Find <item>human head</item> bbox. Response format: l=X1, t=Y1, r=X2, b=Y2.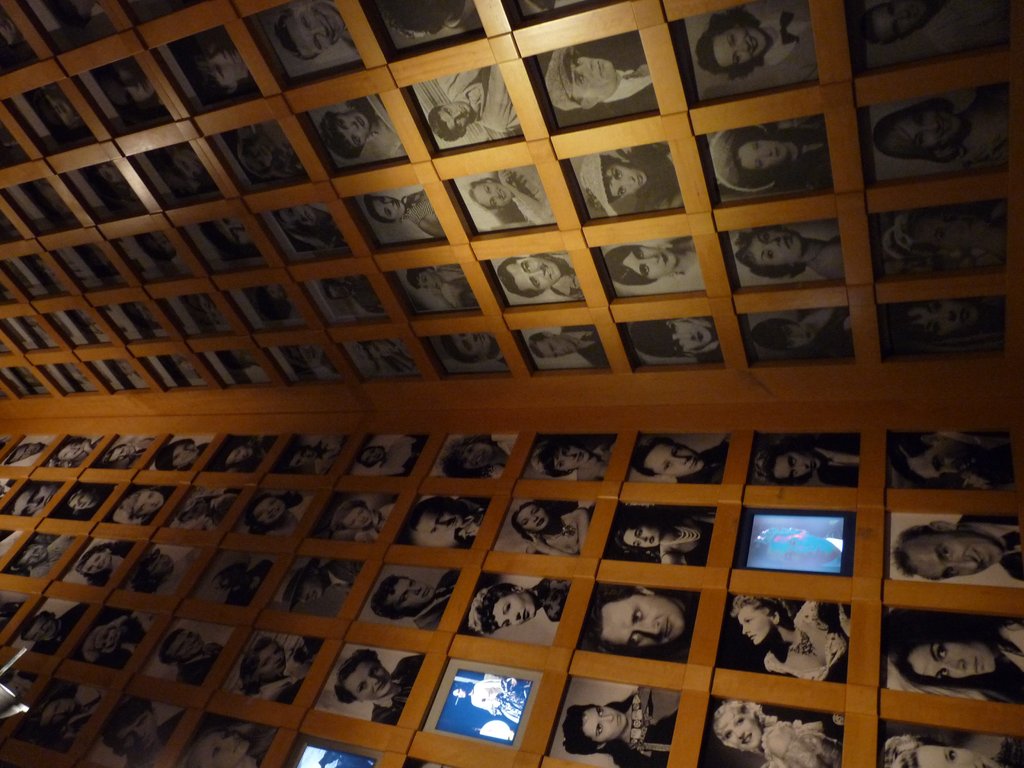
l=320, t=111, r=373, b=164.
